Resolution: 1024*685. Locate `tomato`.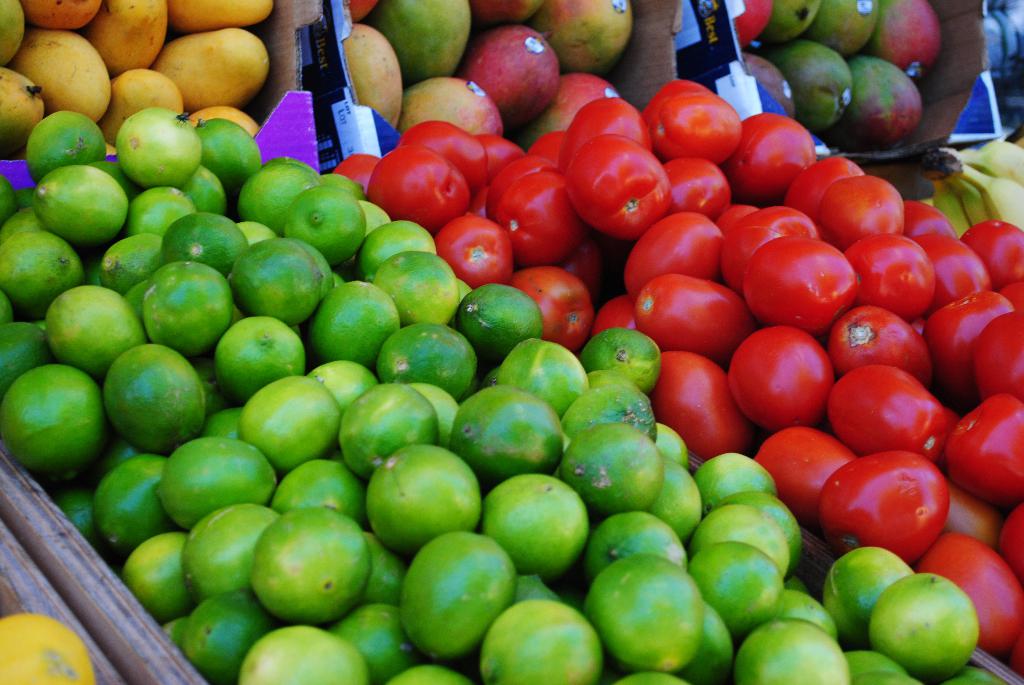
915 226 990 305.
